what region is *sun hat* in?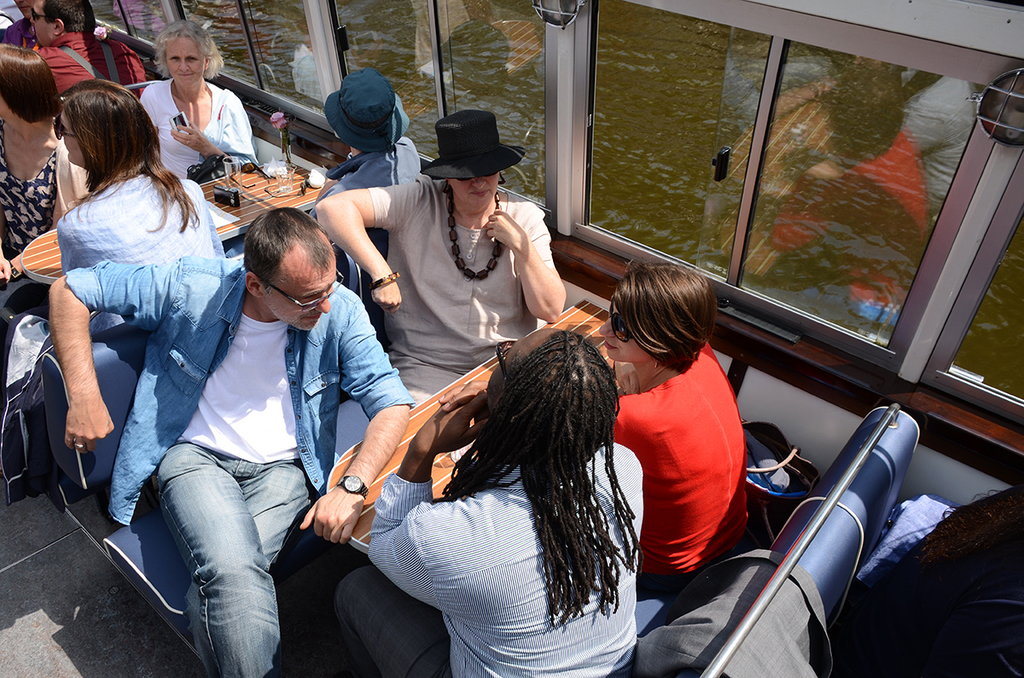
crop(325, 68, 409, 155).
